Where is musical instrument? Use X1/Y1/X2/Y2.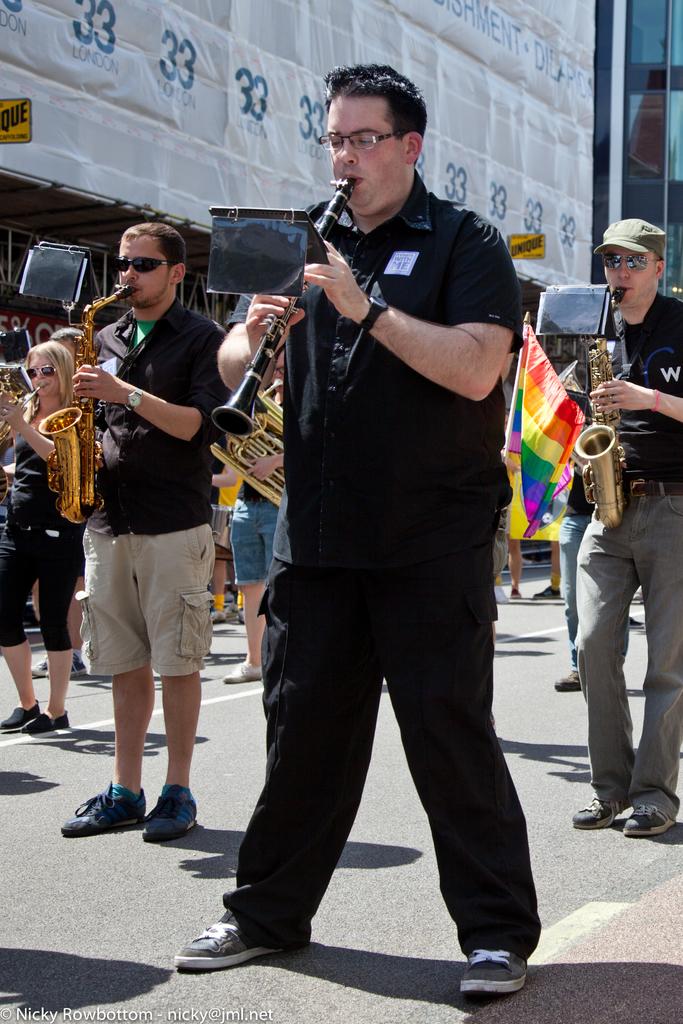
210/166/360/438.
